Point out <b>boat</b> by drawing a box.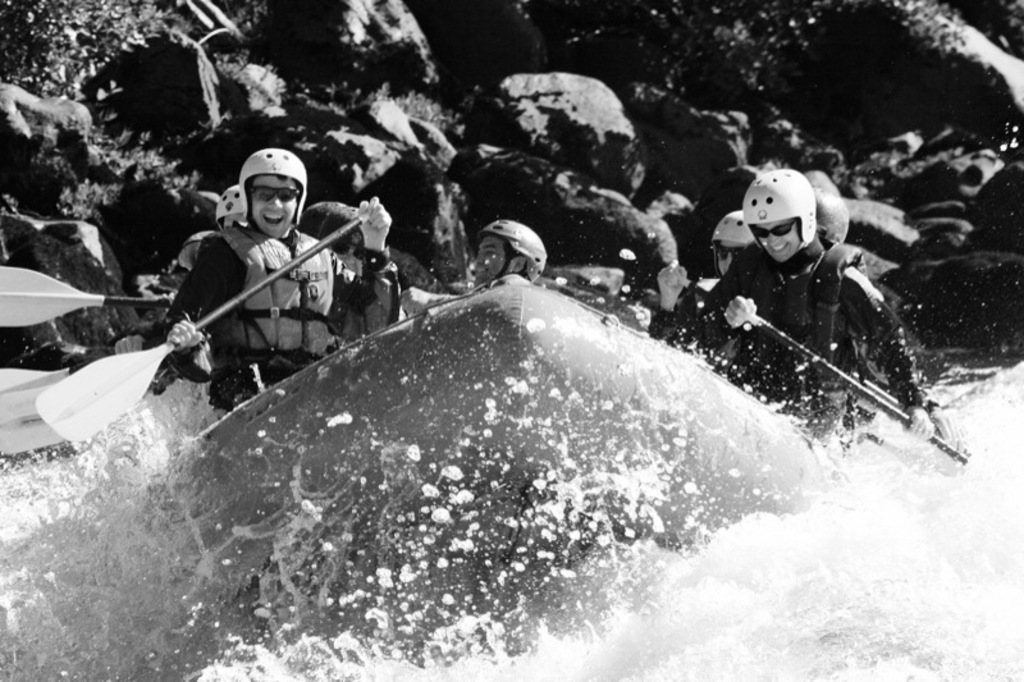
<bbox>92, 274, 833, 681</bbox>.
